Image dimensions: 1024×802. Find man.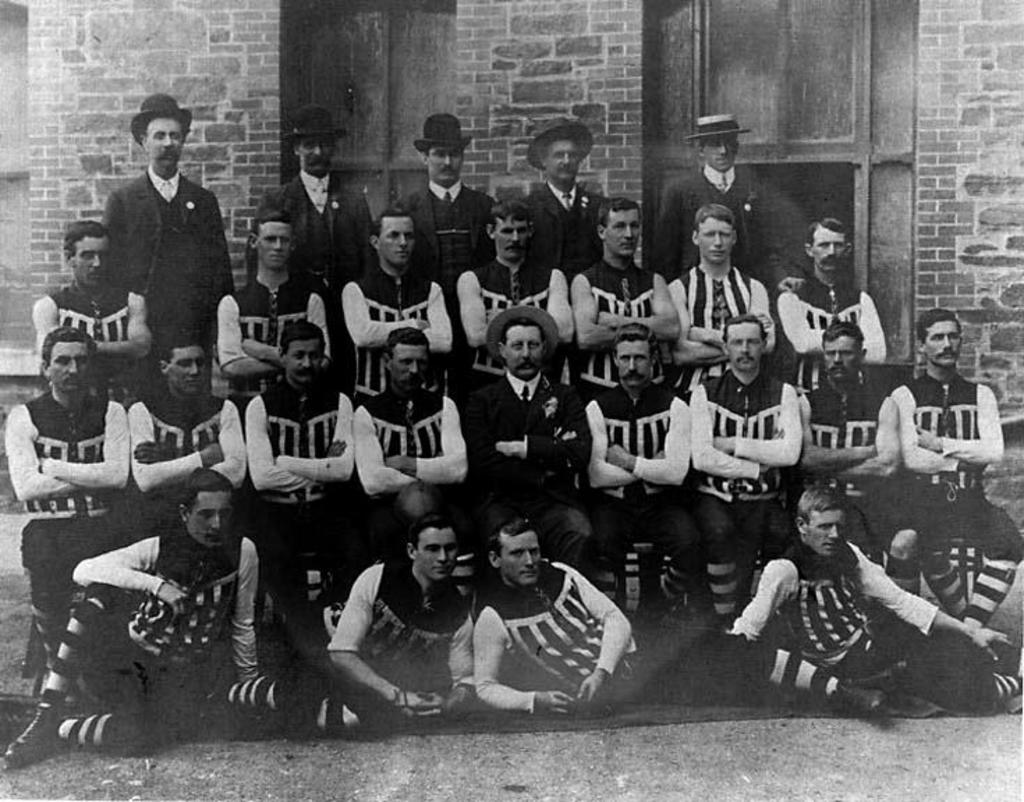
crop(666, 206, 786, 382).
